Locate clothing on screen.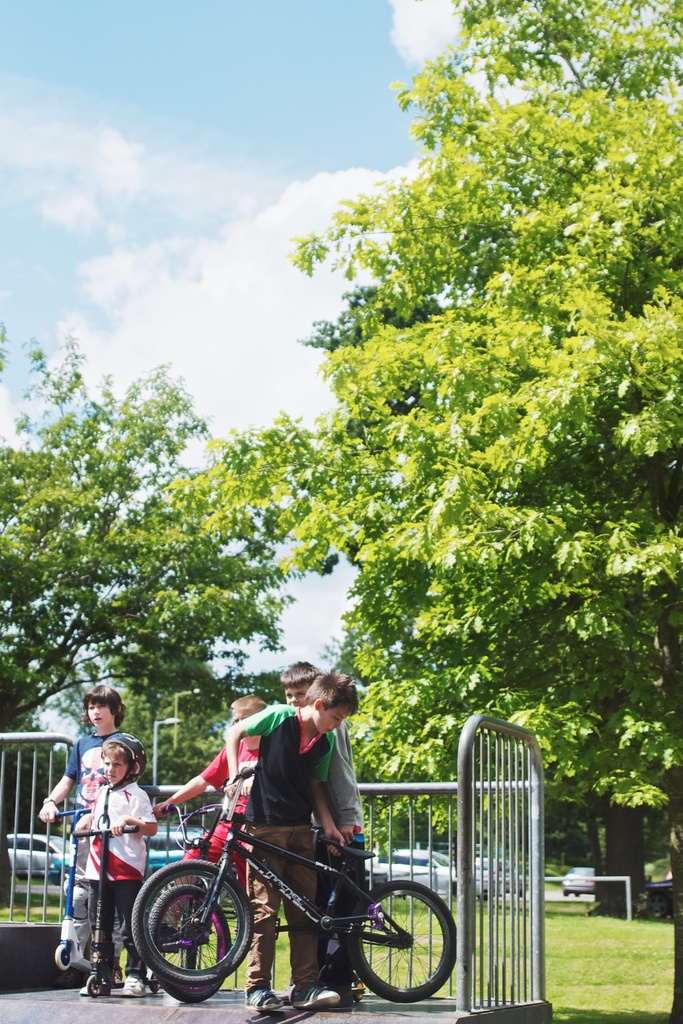
On screen at locate(60, 736, 142, 879).
